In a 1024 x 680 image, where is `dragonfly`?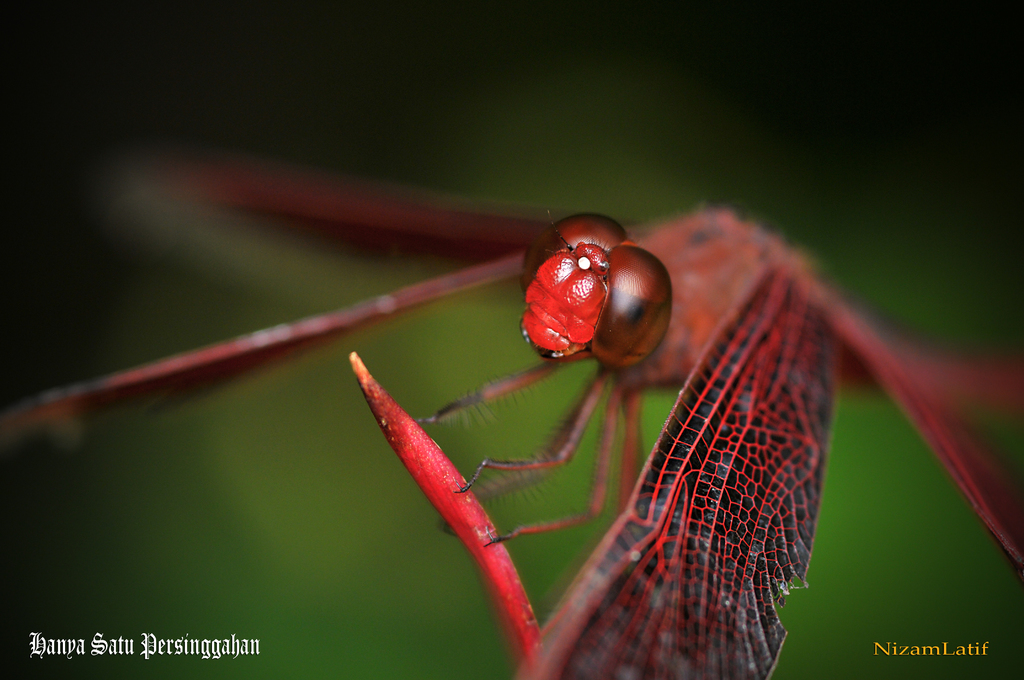
bbox=(0, 149, 1023, 679).
